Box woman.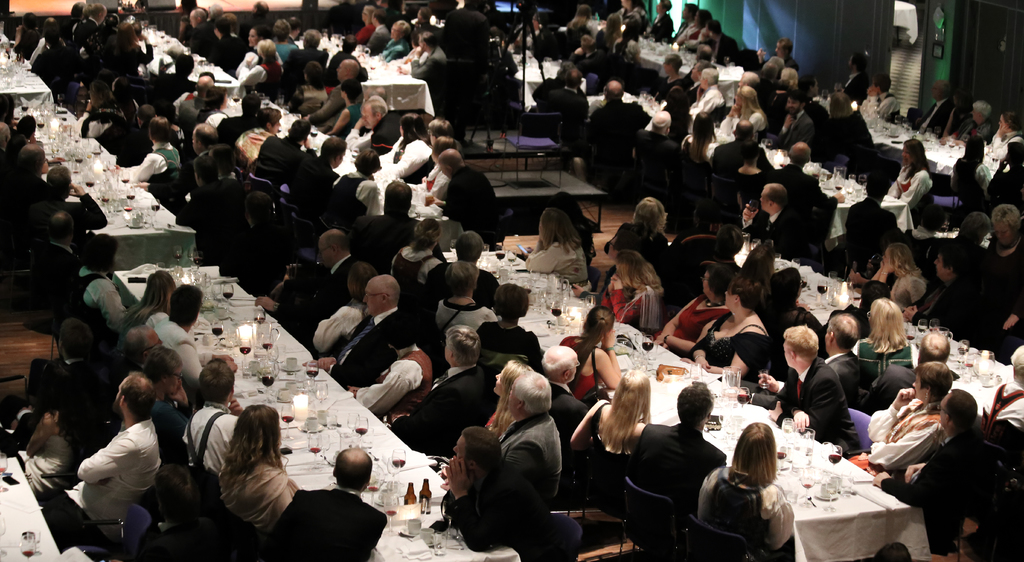
region(849, 361, 948, 471).
